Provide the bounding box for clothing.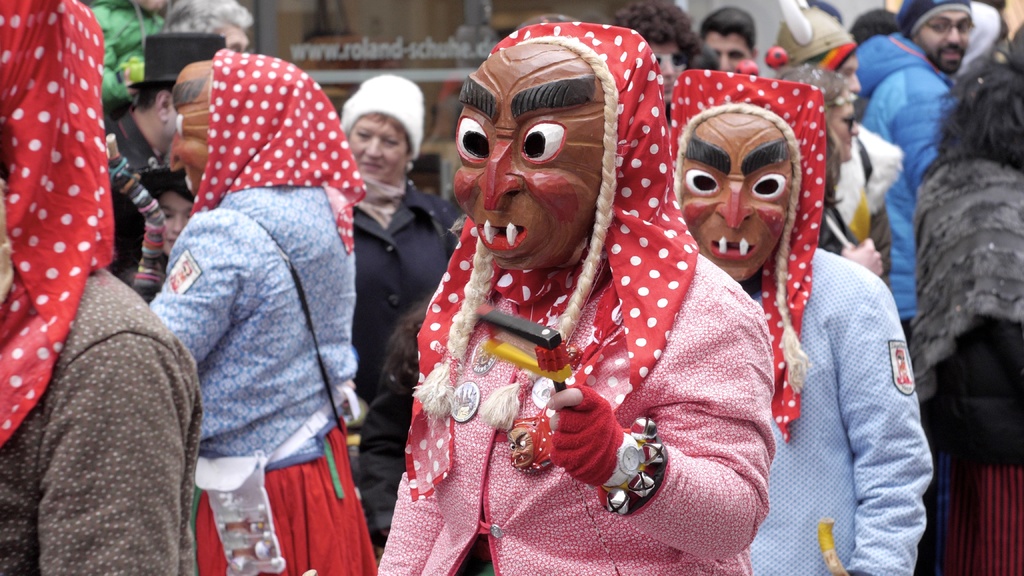
95,32,214,294.
